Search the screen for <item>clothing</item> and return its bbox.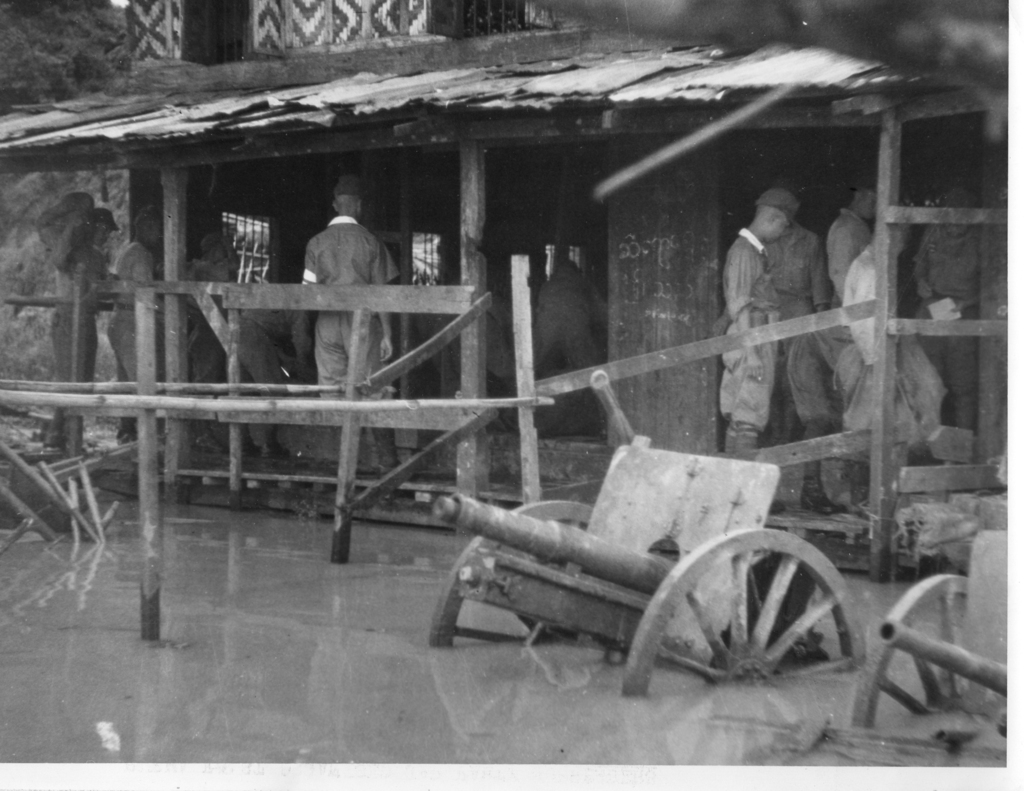
Found: [180, 257, 247, 411].
